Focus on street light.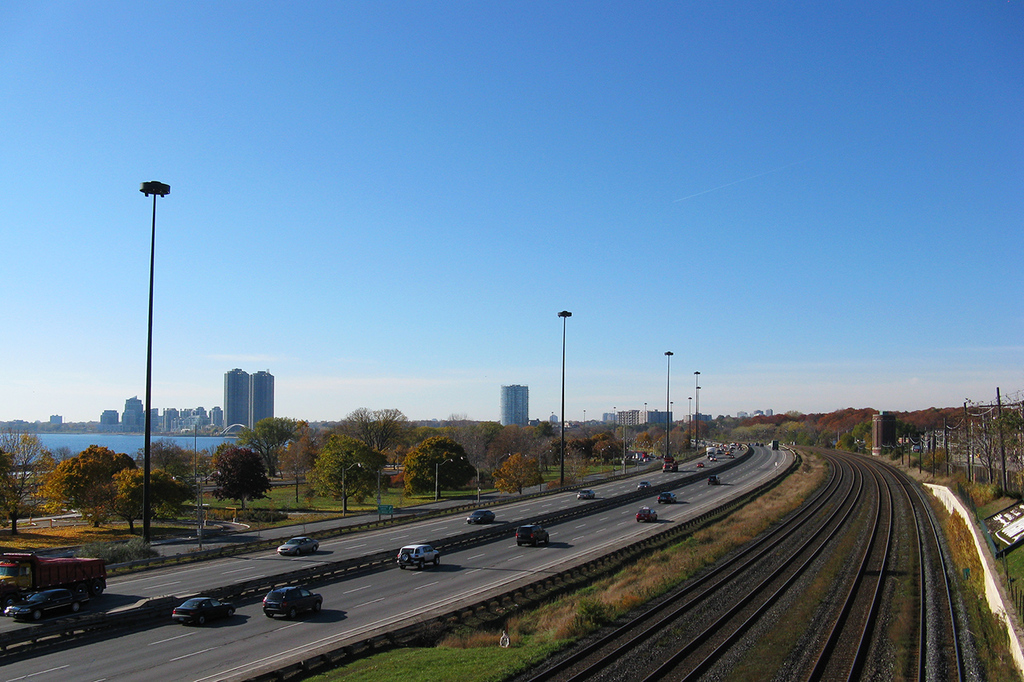
Focused at <region>458, 454, 485, 500</region>.
